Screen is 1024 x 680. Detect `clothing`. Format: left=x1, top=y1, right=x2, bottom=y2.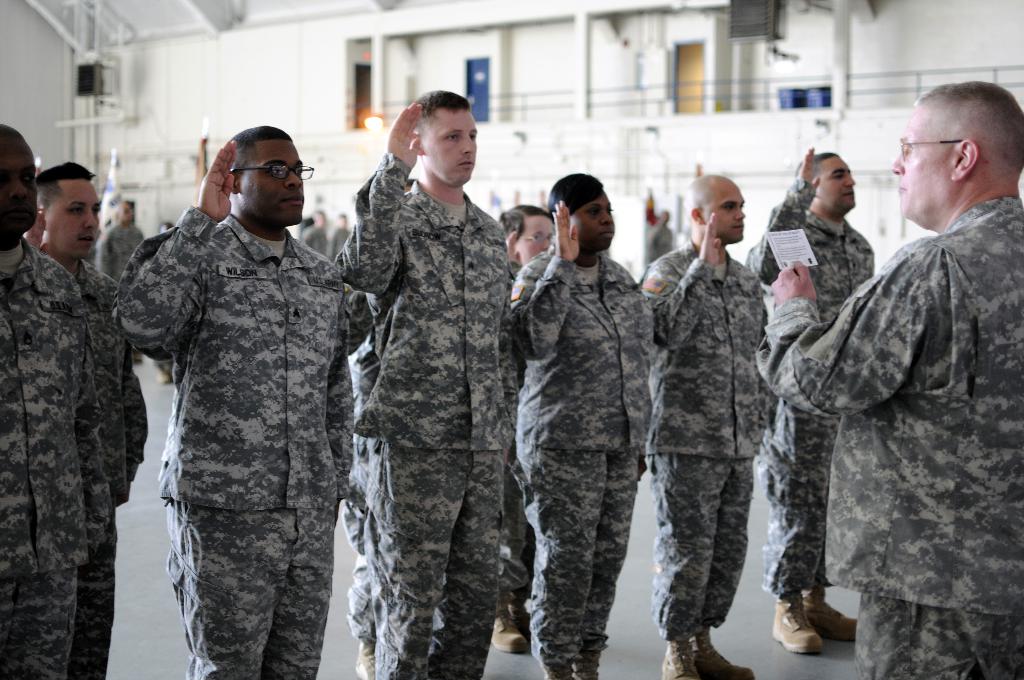
left=332, top=156, right=518, bottom=679.
